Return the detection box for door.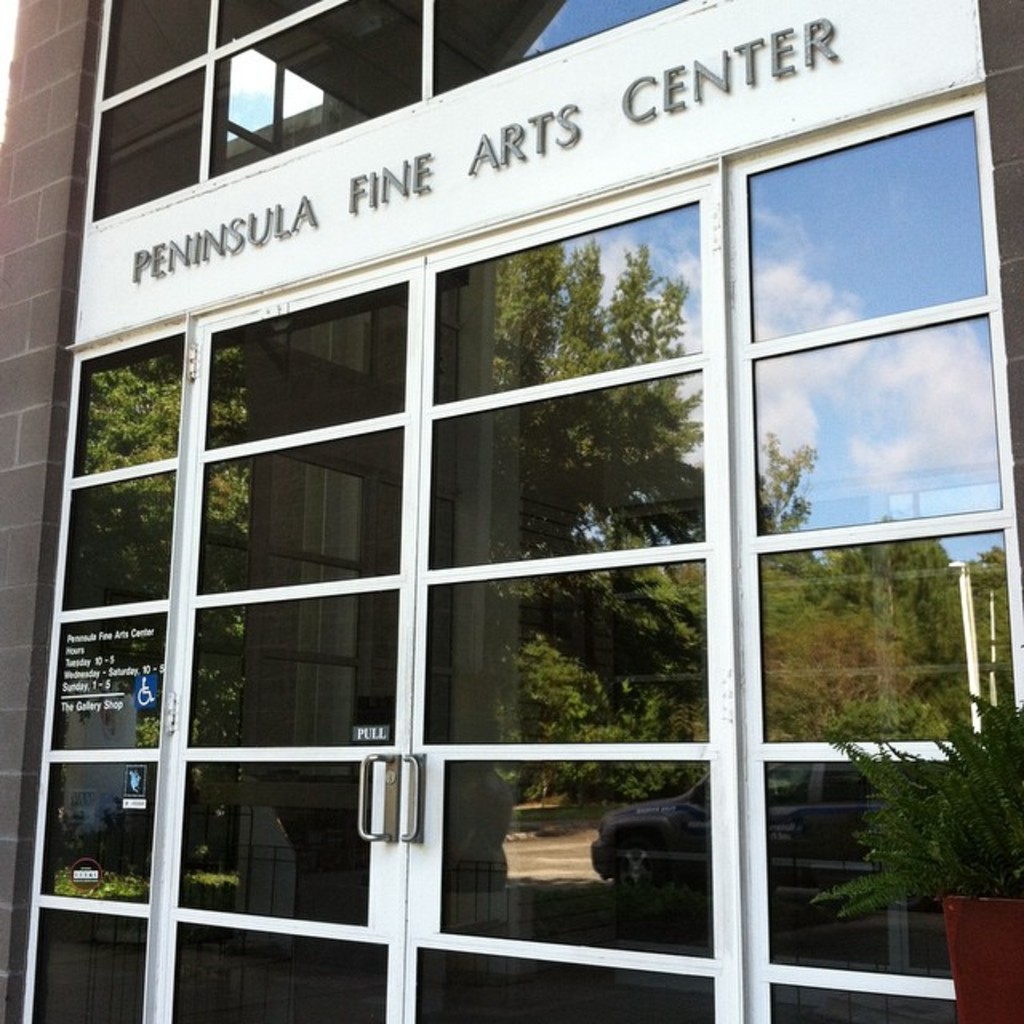
402:219:738:1022.
